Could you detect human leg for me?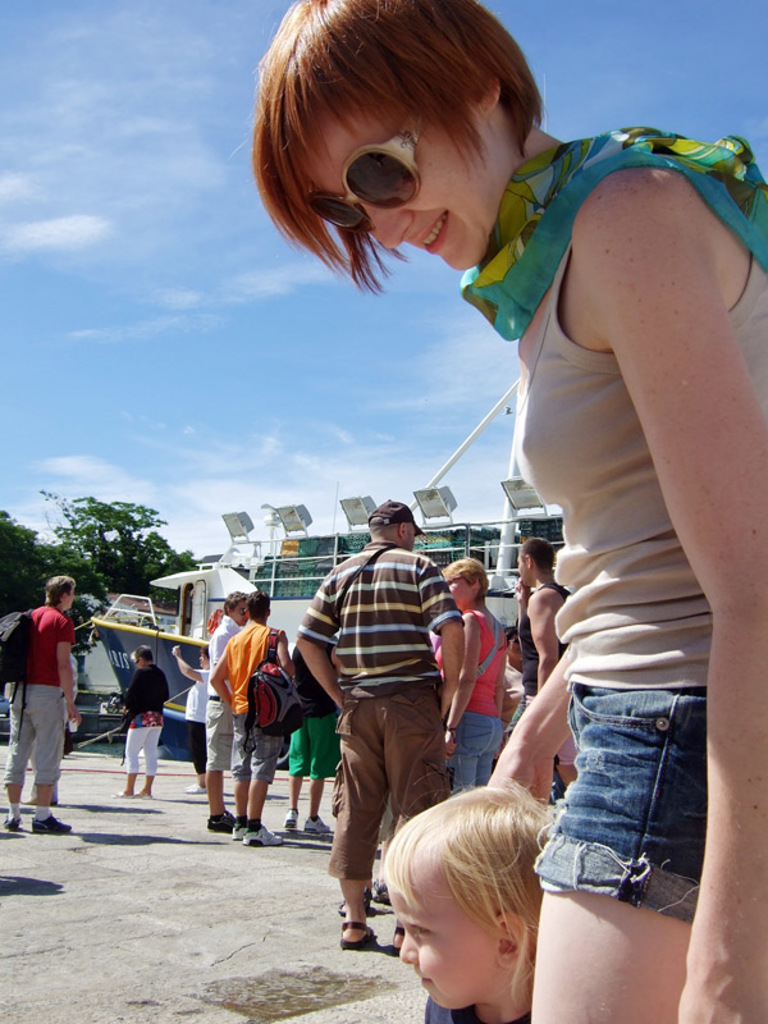
Detection result: BBox(338, 689, 374, 945).
